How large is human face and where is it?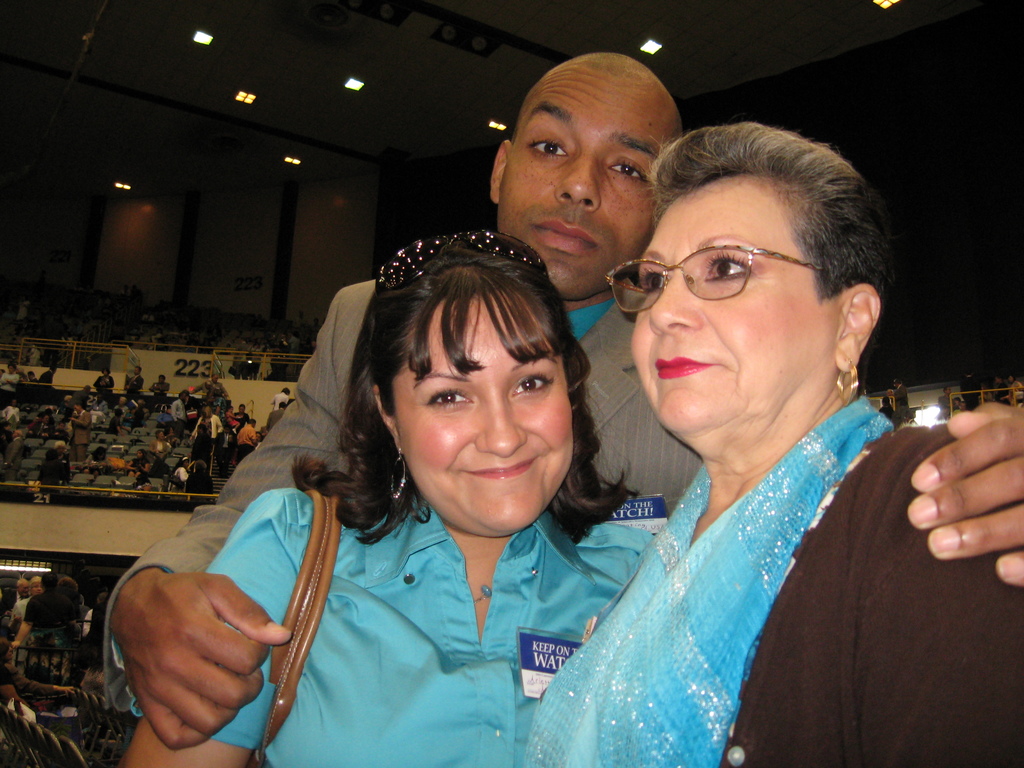
Bounding box: (left=614, top=166, right=826, bottom=449).
